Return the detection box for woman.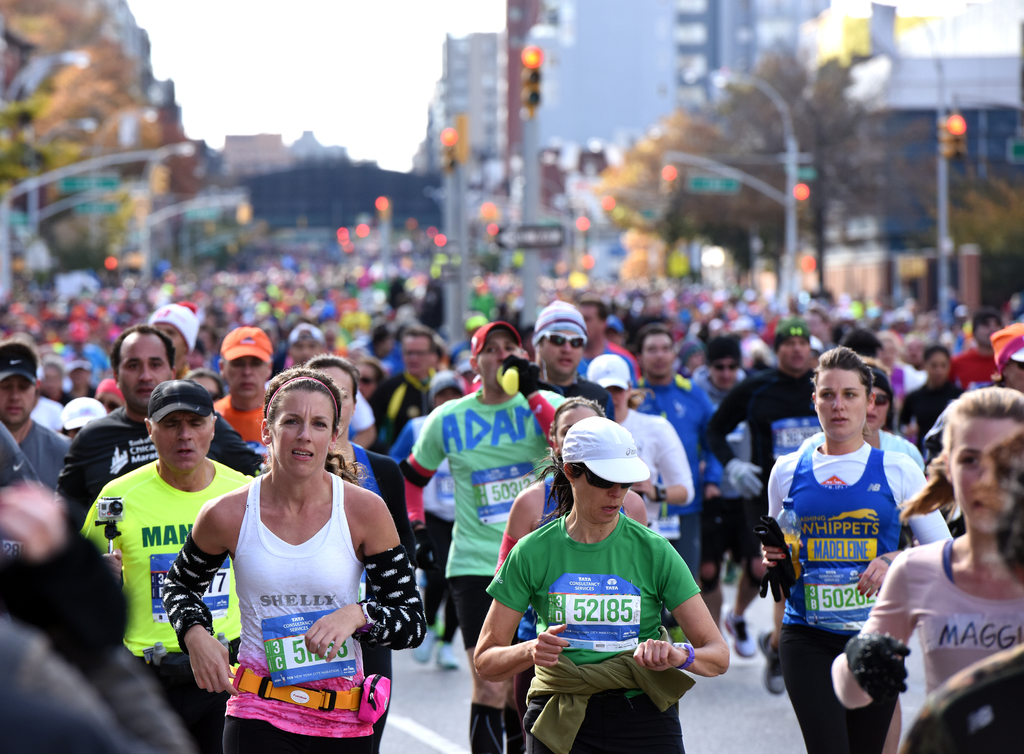
{"left": 484, "top": 423, "right": 734, "bottom": 753}.
